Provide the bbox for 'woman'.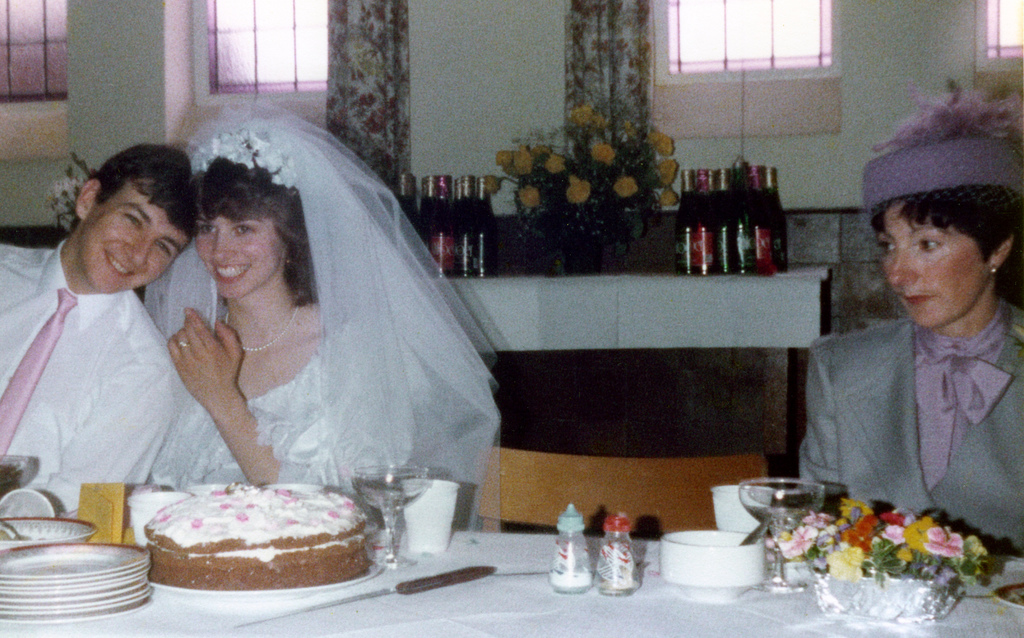
box=[791, 87, 1023, 560].
